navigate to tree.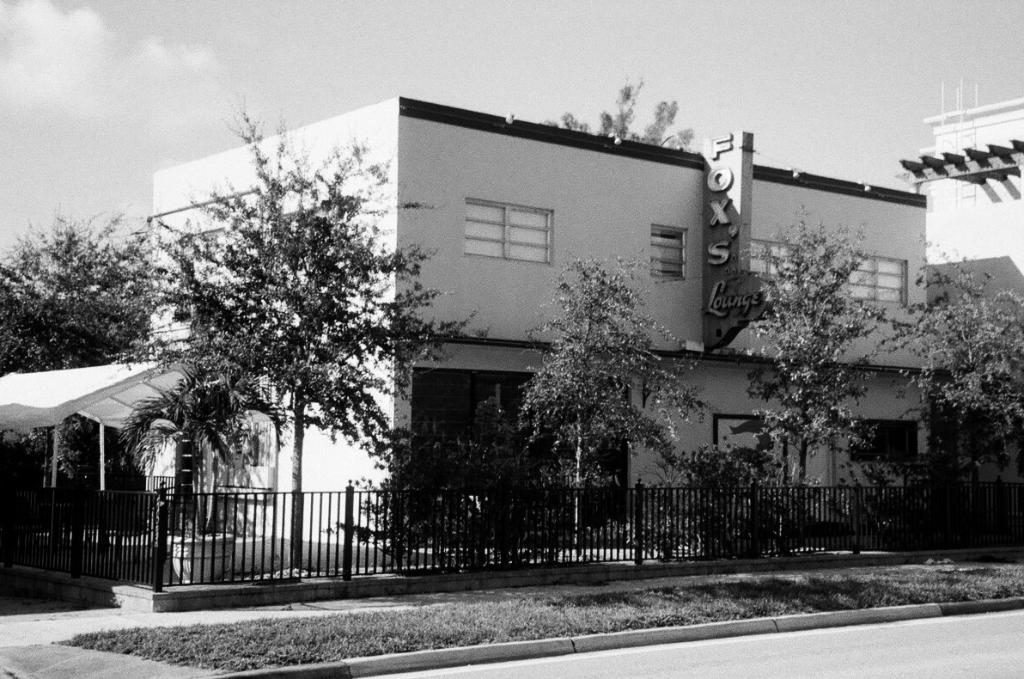
Navigation target: x1=536, y1=76, x2=700, y2=154.
